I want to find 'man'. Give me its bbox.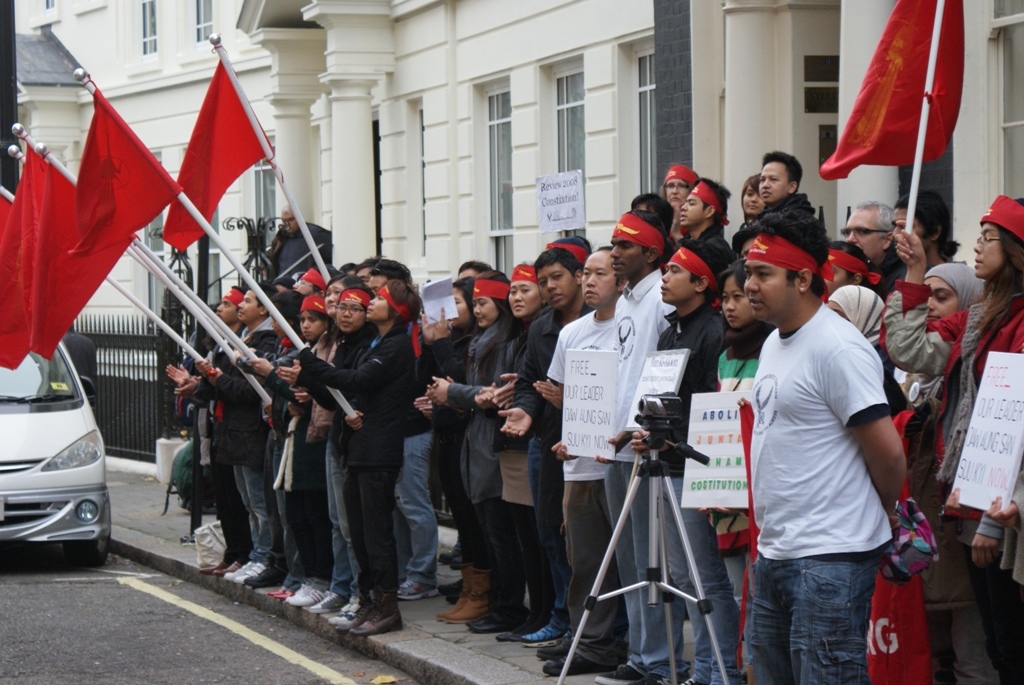
<bbox>268, 211, 332, 259</bbox>.
